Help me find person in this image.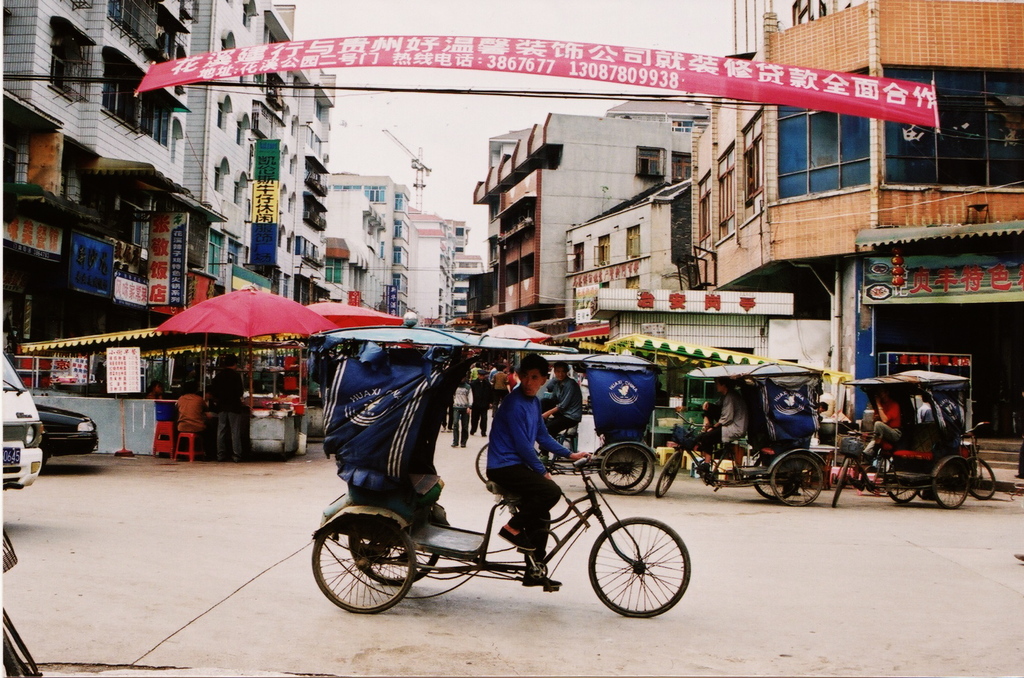
Found it: [left=533, top=360, right=584, bottom=469].
